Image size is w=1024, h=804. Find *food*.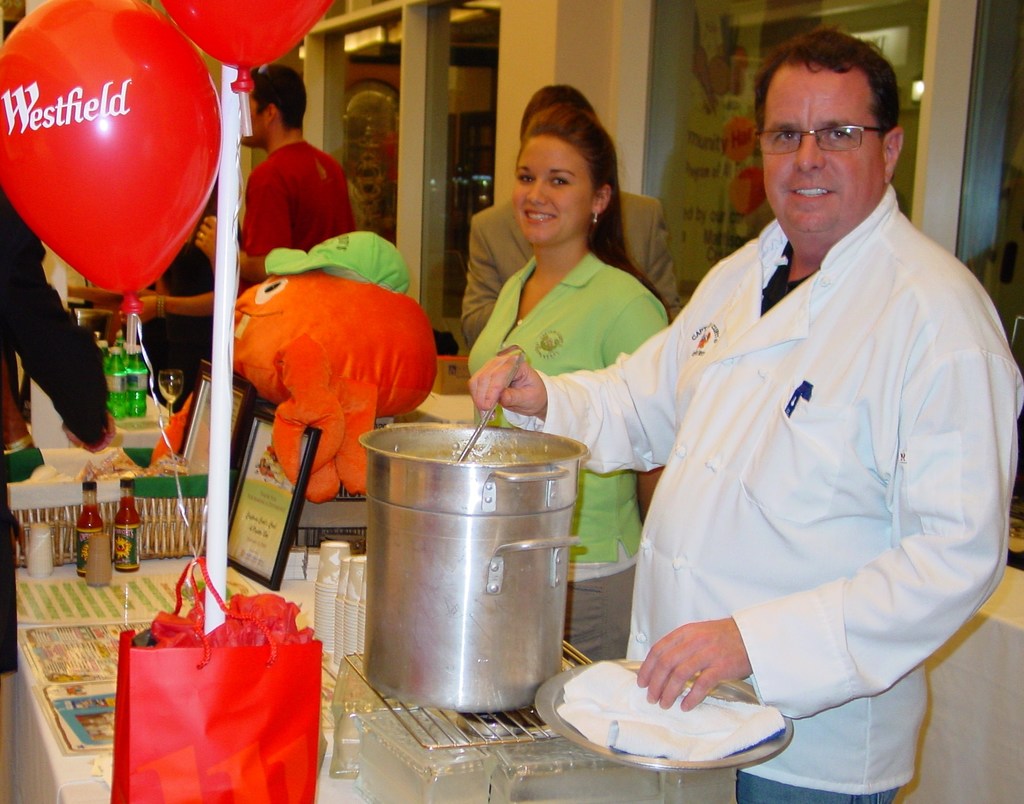
(116,500,137,570).
